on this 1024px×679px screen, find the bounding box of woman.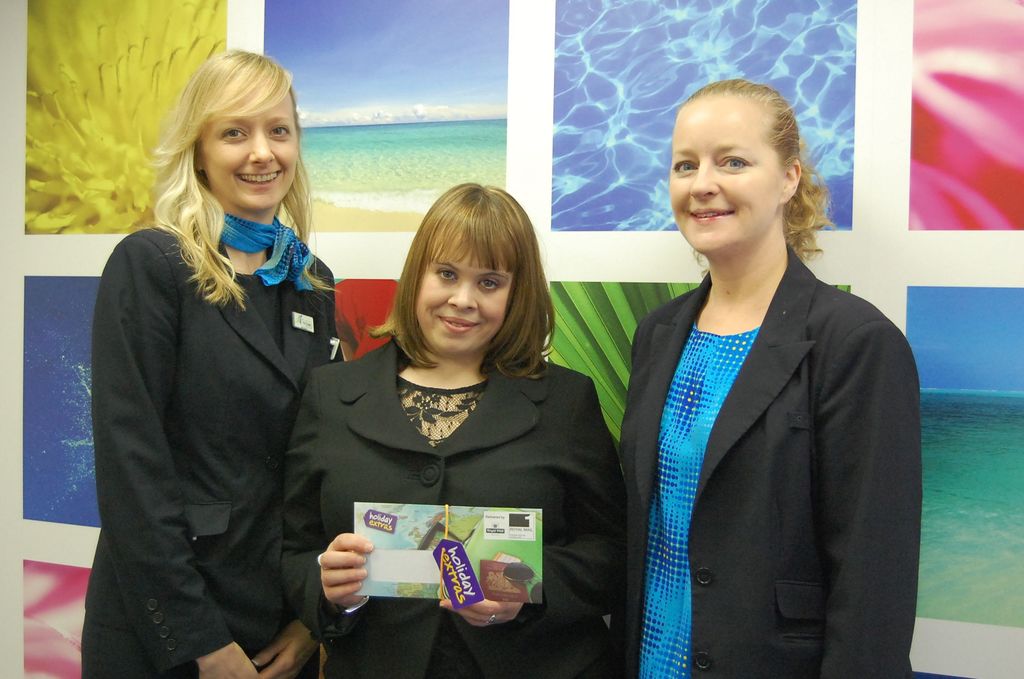
Bounding box: select_region(607, 81, 922, 678).
